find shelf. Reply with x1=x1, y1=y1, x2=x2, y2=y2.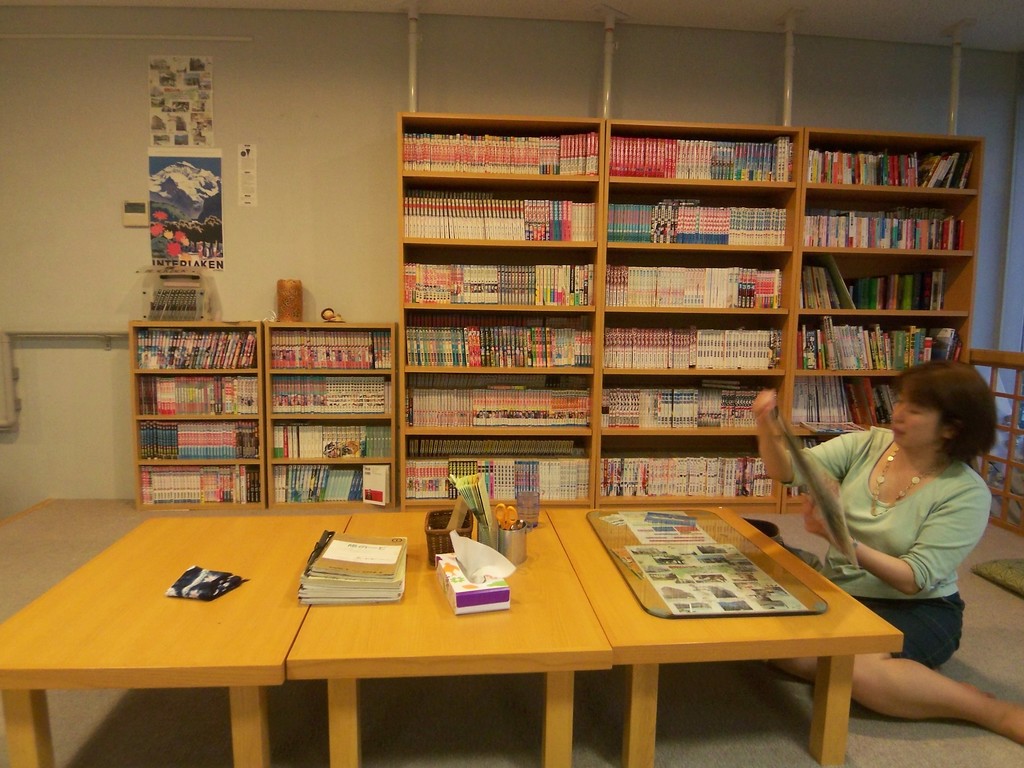
x1=269, y1=328, x2=414, y2=375.
